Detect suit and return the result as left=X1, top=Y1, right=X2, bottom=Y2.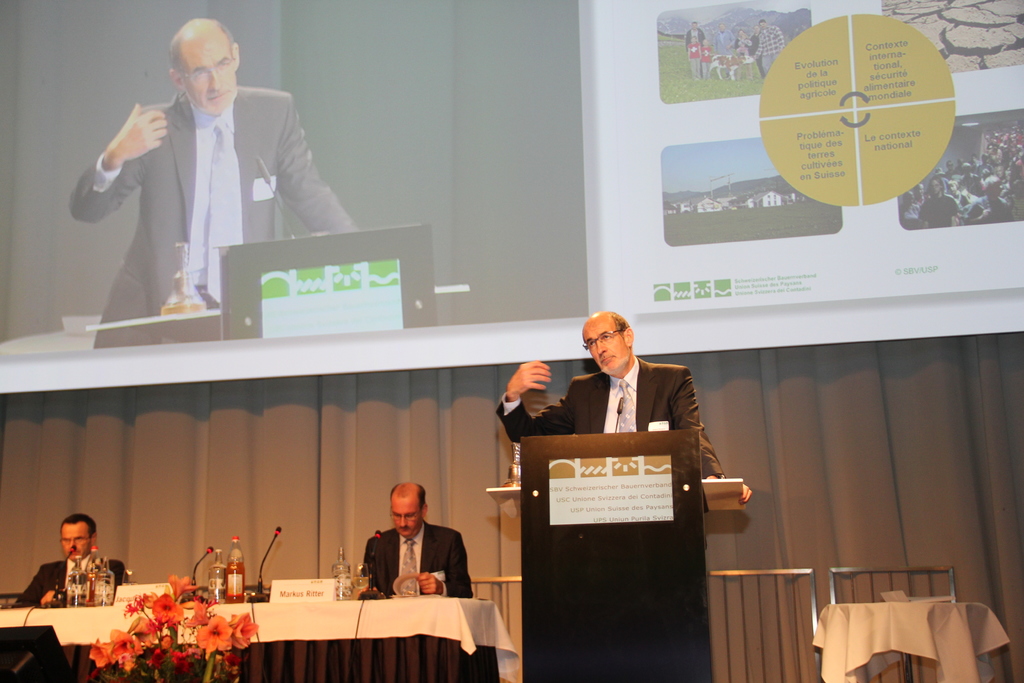
left=2, top=557, right=125, bottom=605.
